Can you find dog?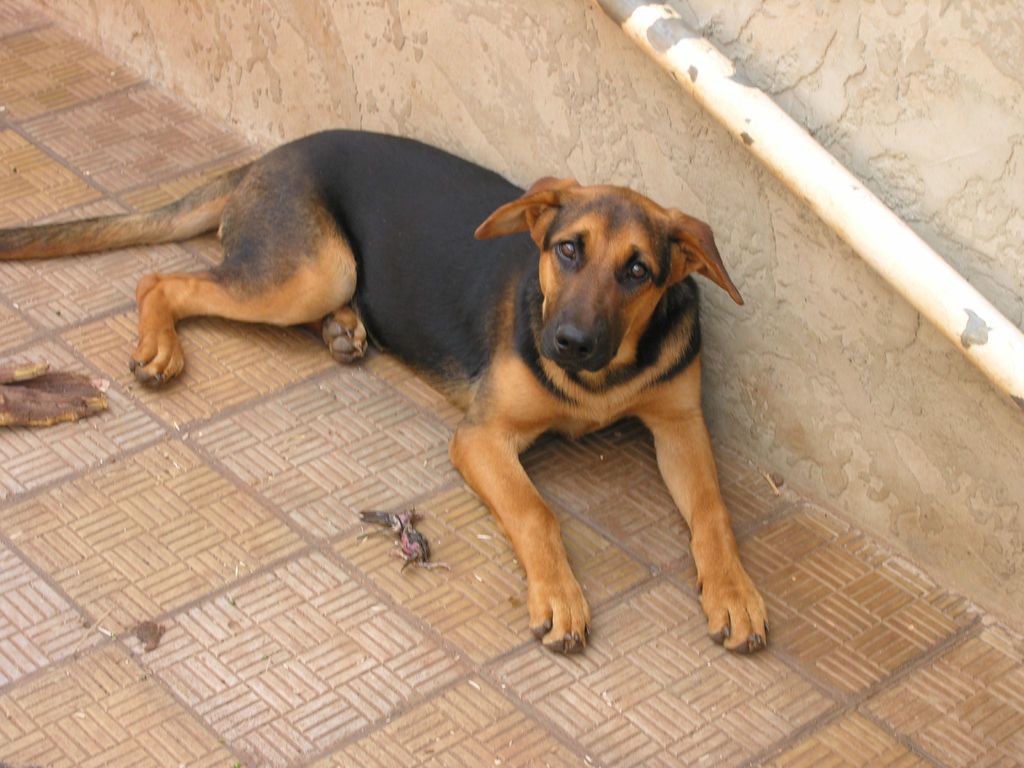
Yes, bounding box: pyautogui.locateOnScreen(0, 128, 772, 652).
